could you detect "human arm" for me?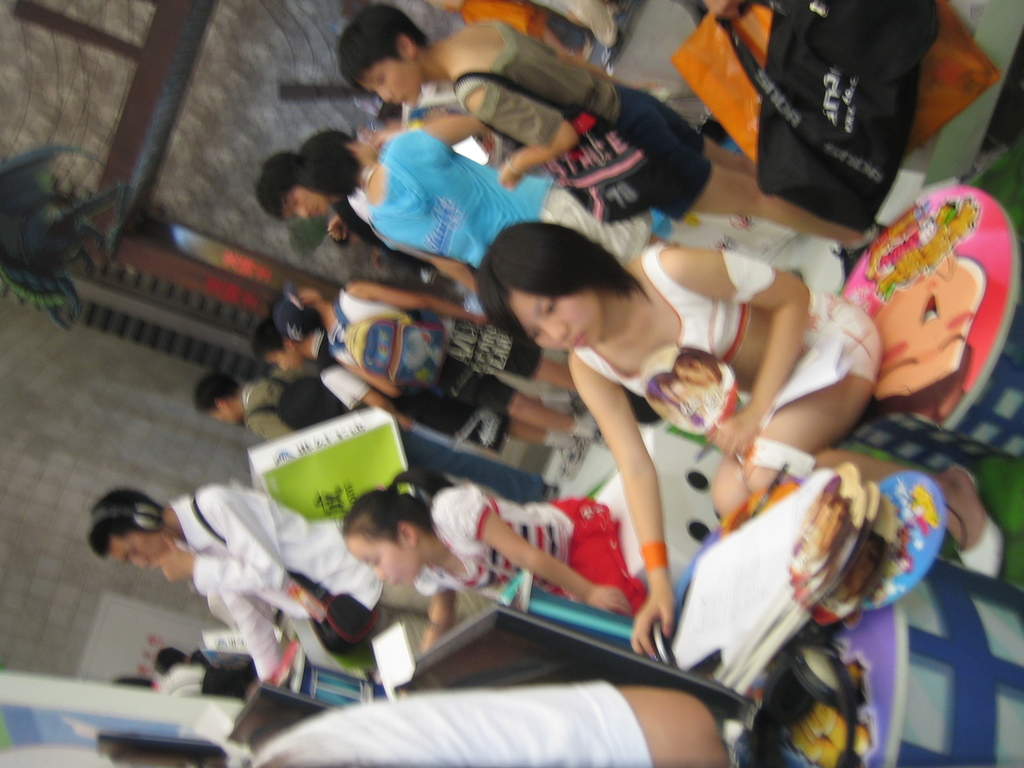
Detection result: {"x1": 257, "y1": 680, "x2": 729, "y2": 767}.
